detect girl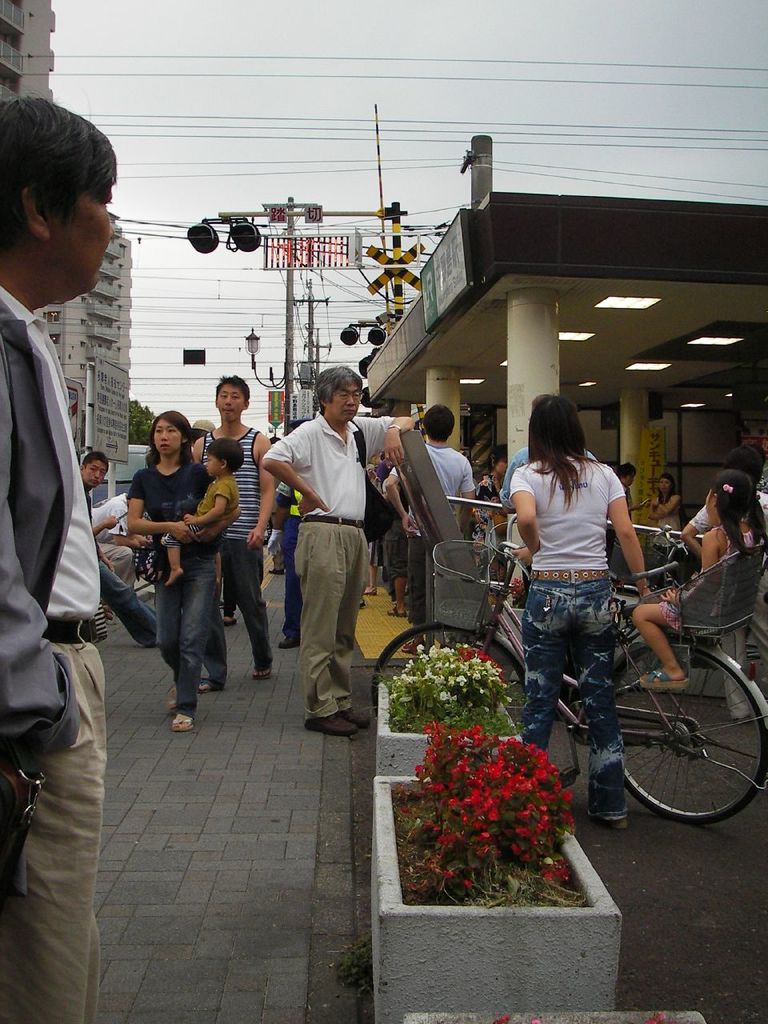
bbox=[171, 443, 258, 583]
